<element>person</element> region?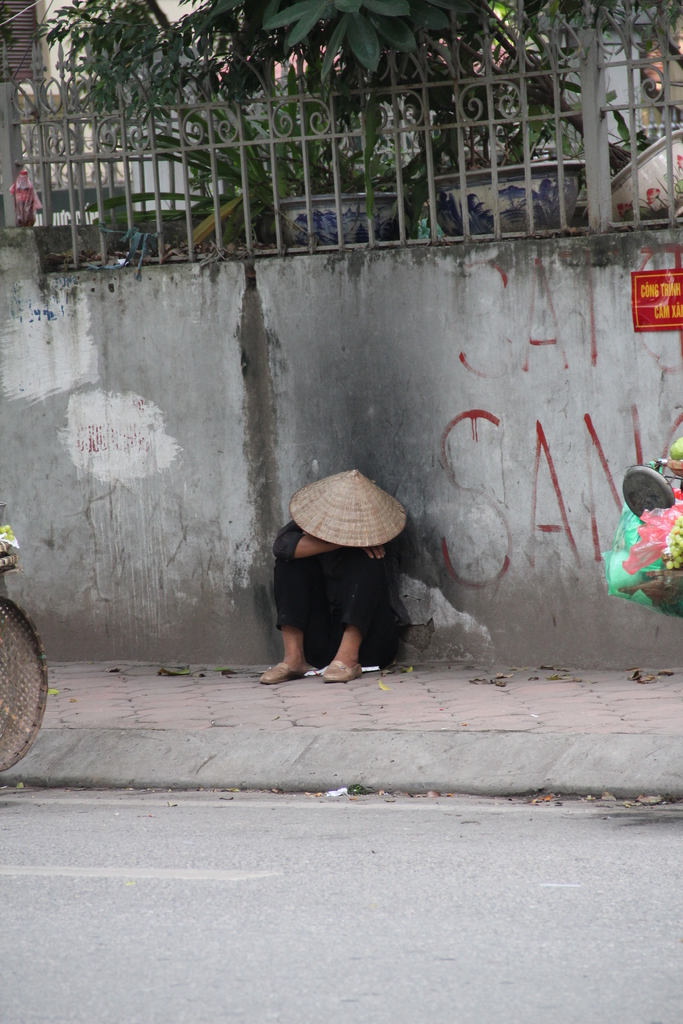
<box>254,459,431,686</box>
